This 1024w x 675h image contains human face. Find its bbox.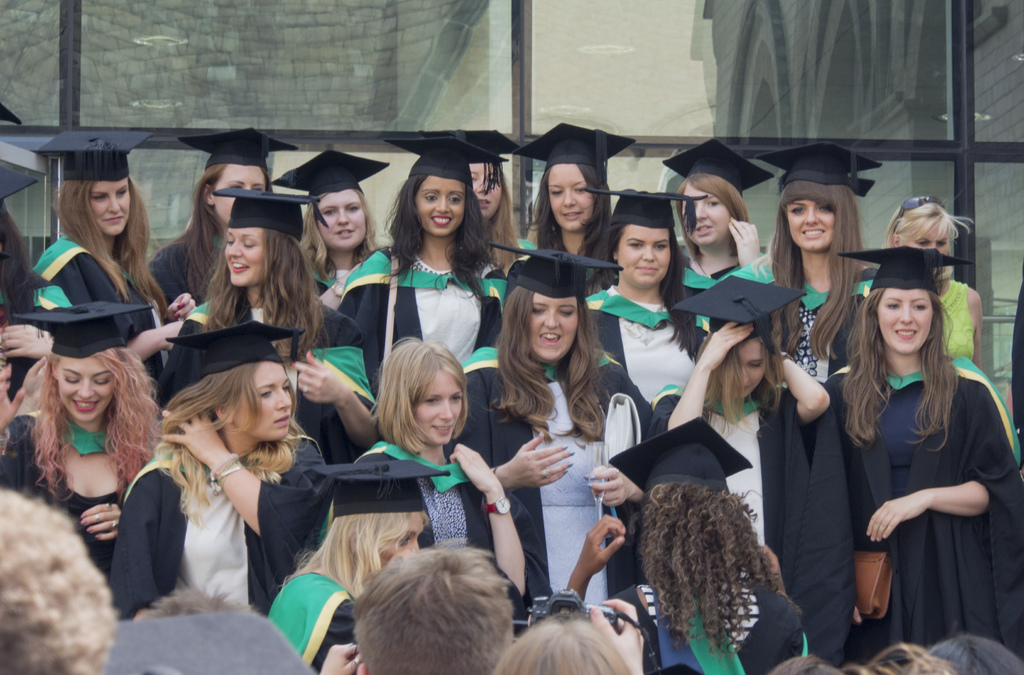
pyautogui.locateOnScreen(878, 289, 936, 357).
